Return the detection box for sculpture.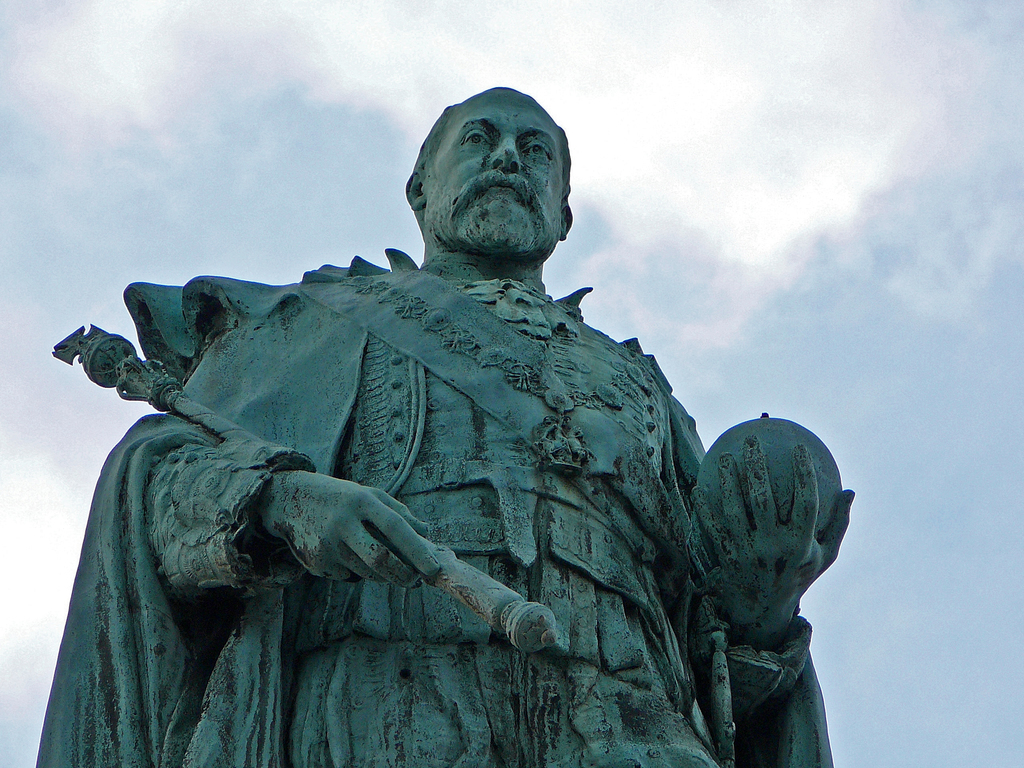
[x1=61, y1=100, x2=864, y2=741].
